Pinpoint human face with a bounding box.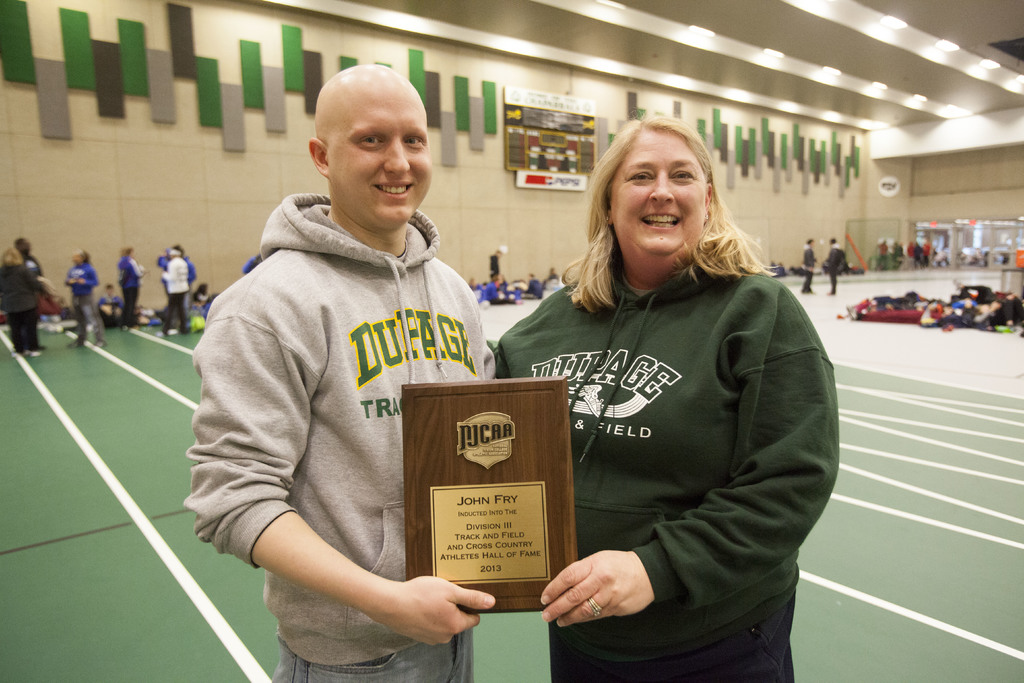
(612, 130, 707, 259).
